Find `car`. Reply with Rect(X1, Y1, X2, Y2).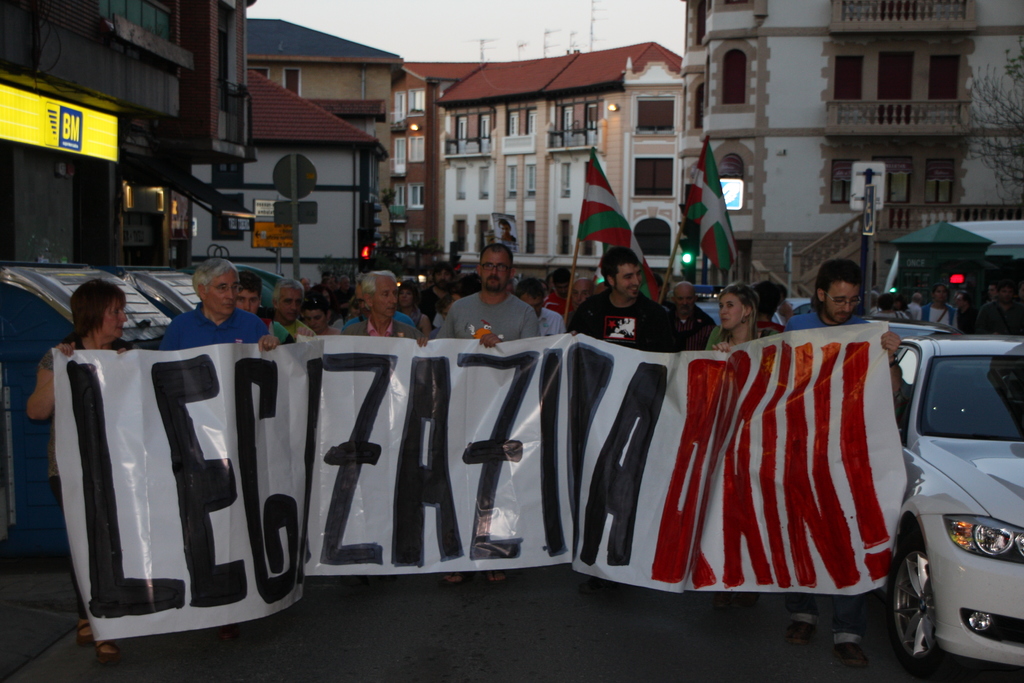
Rect(870, 318, 957, 334).
